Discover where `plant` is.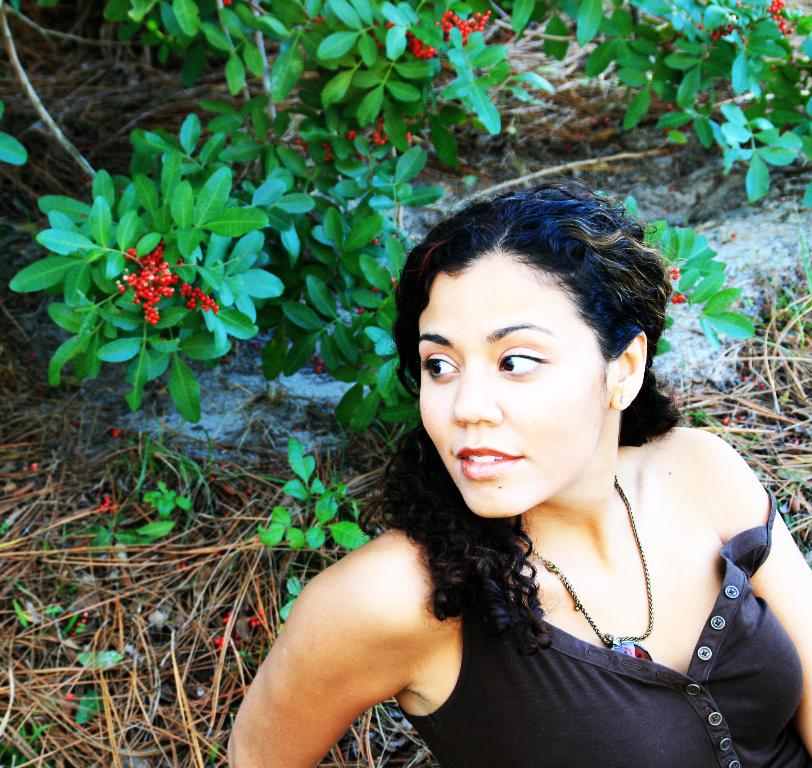
Discovered at 79 650 119 666.
